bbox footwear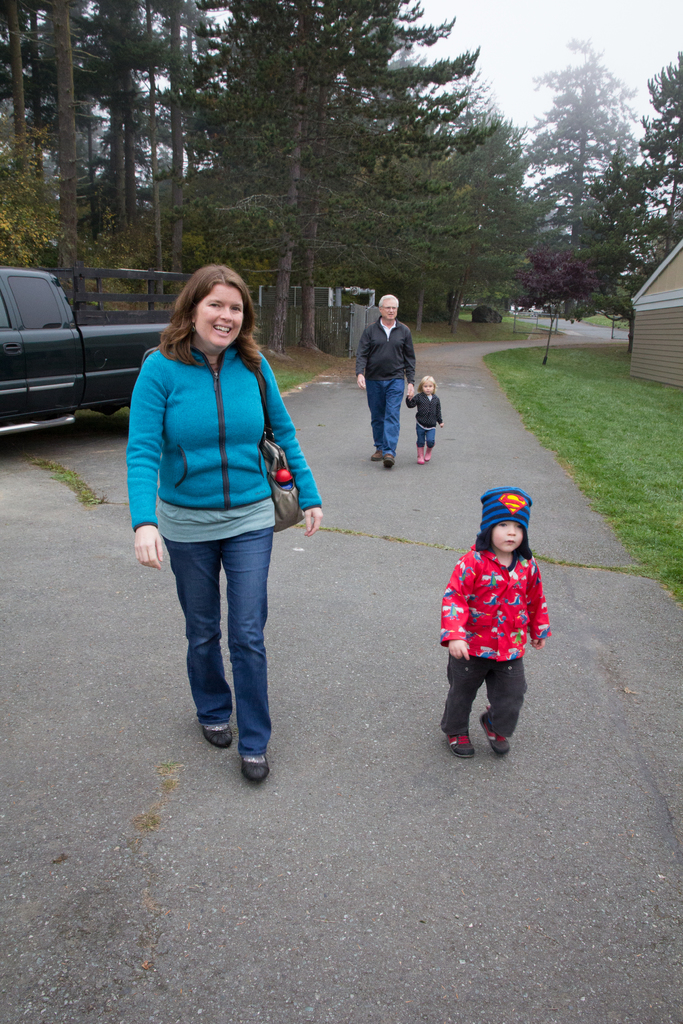
479, 720, 509, 758
